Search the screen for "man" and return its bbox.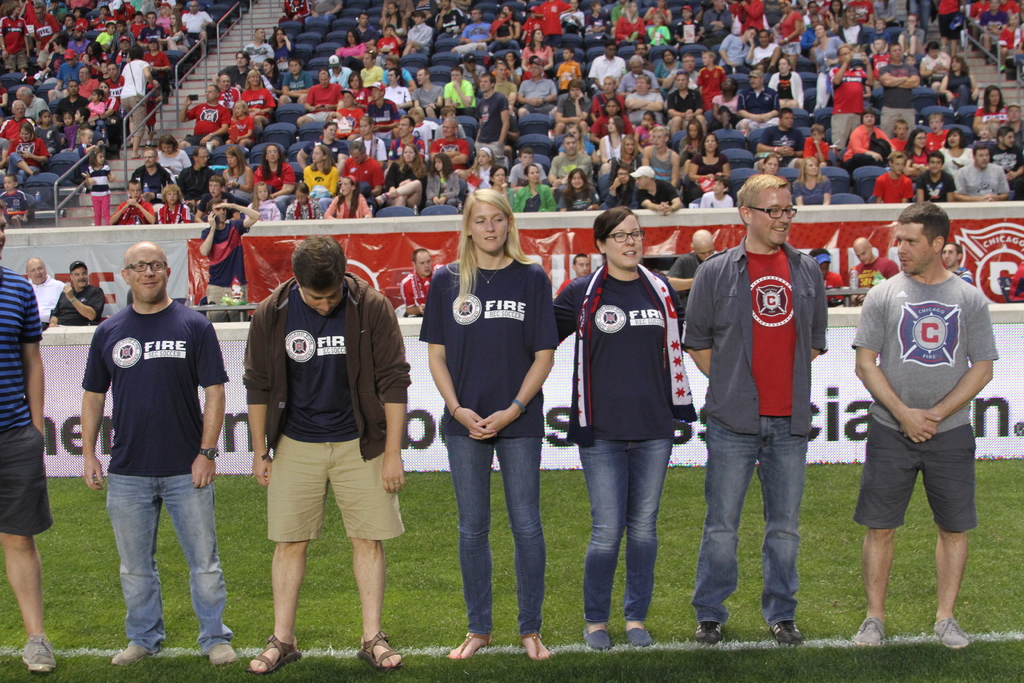
Found: {"left": 120, "top": 43, "right": 161, "bottom": 160}.
